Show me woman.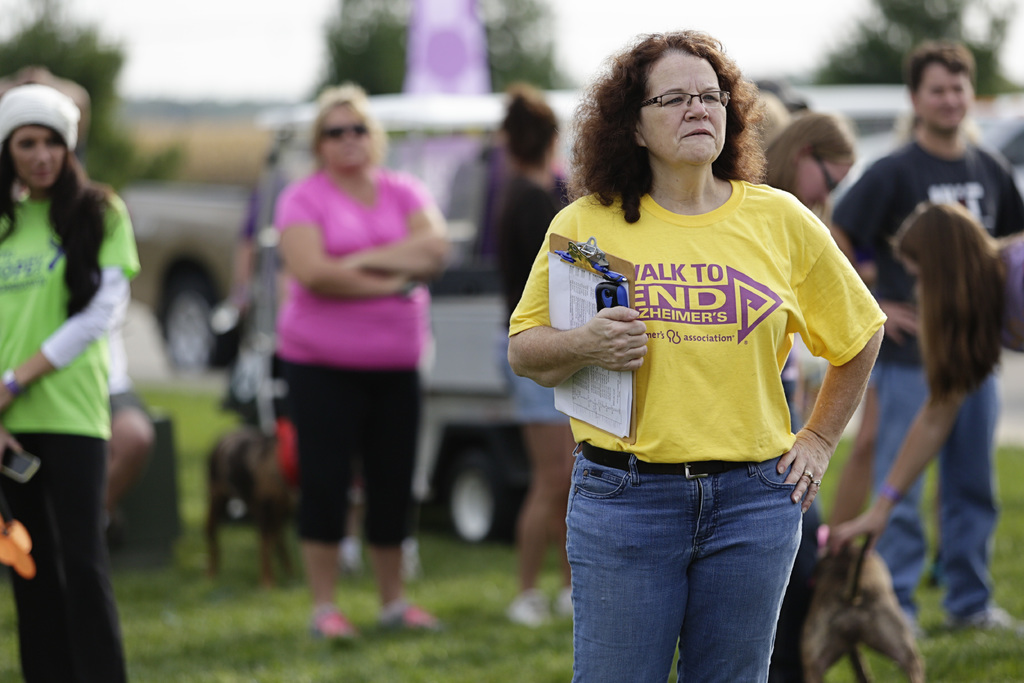
woman is here: (832, 197, 1023, 554).
